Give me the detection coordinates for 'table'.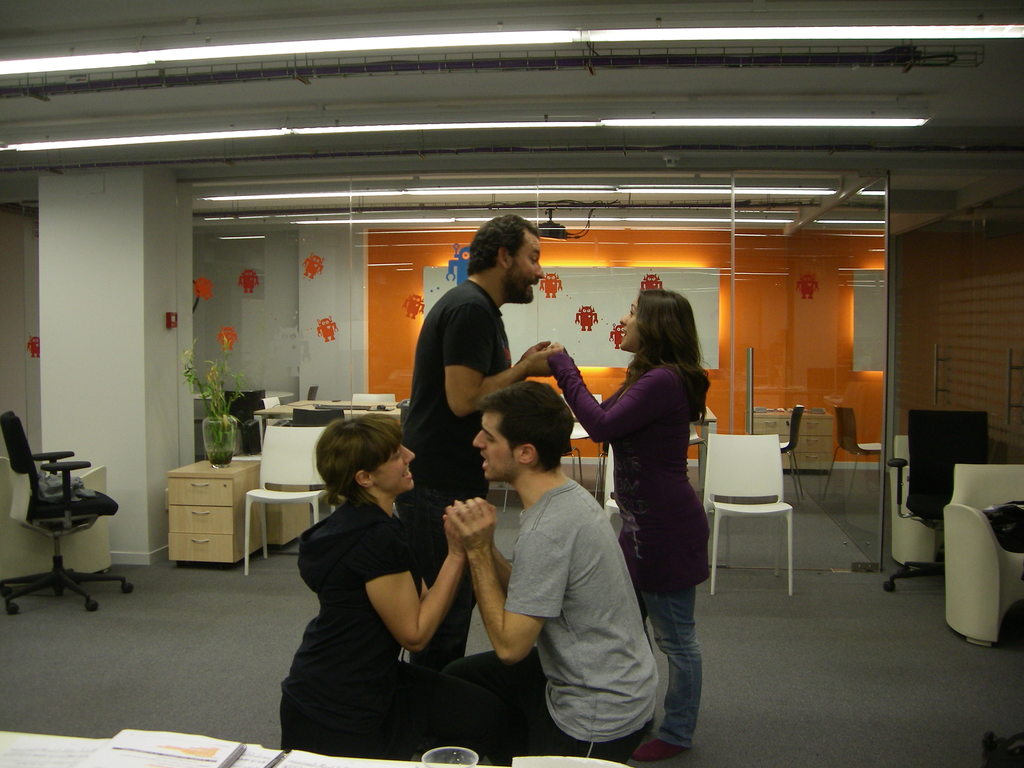
crop(168, 462, 262, 565).
